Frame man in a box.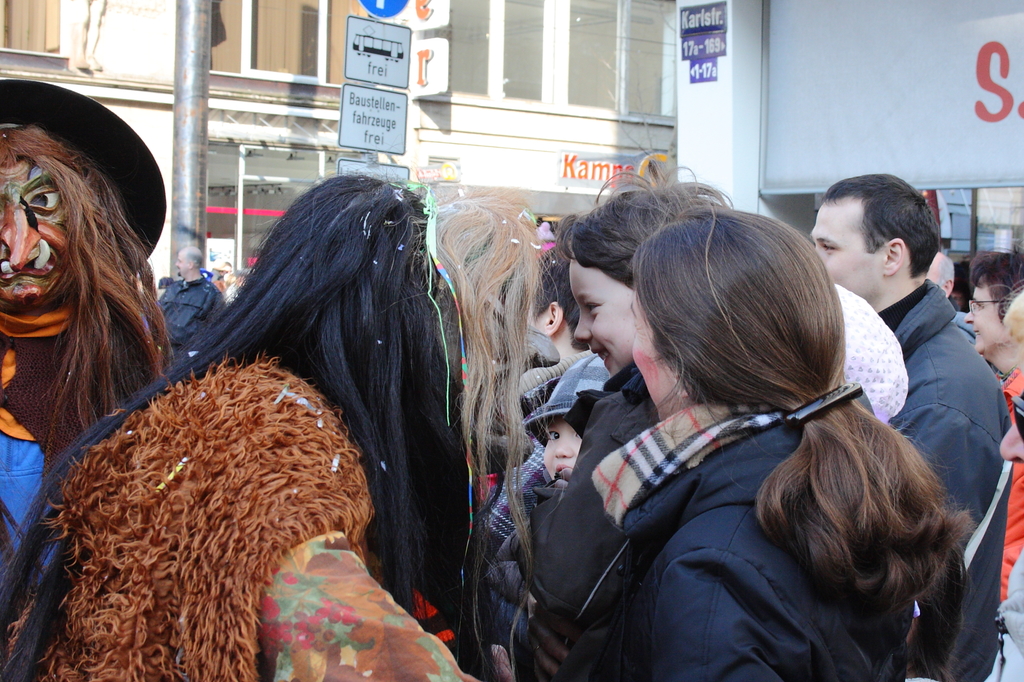
select_region(797, 180, 1004, 552).
